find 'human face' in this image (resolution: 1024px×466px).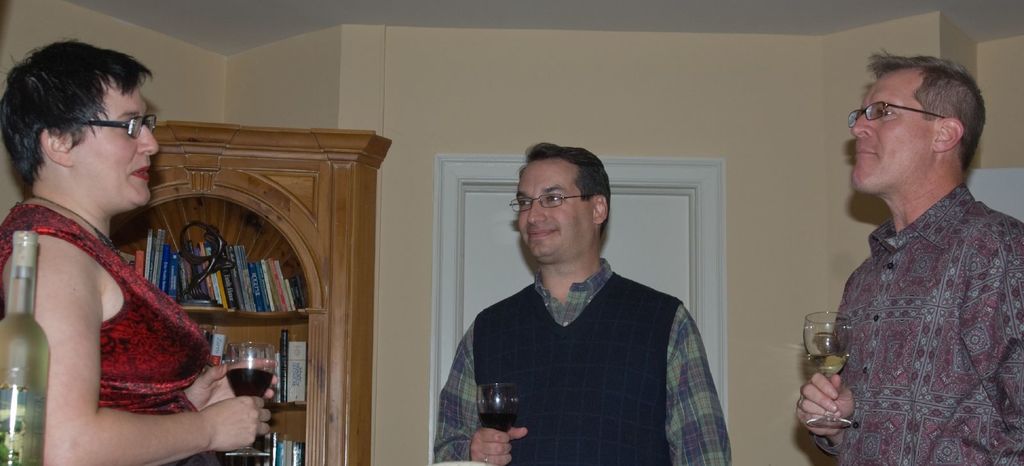
514/158/591/261.
